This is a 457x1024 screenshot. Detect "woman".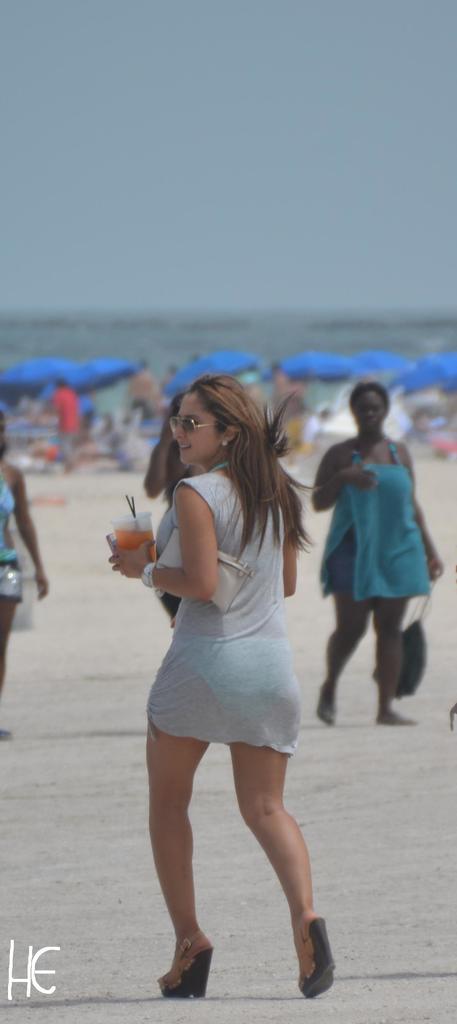
[x1=0, y1=412, x2=49, y2=742].
